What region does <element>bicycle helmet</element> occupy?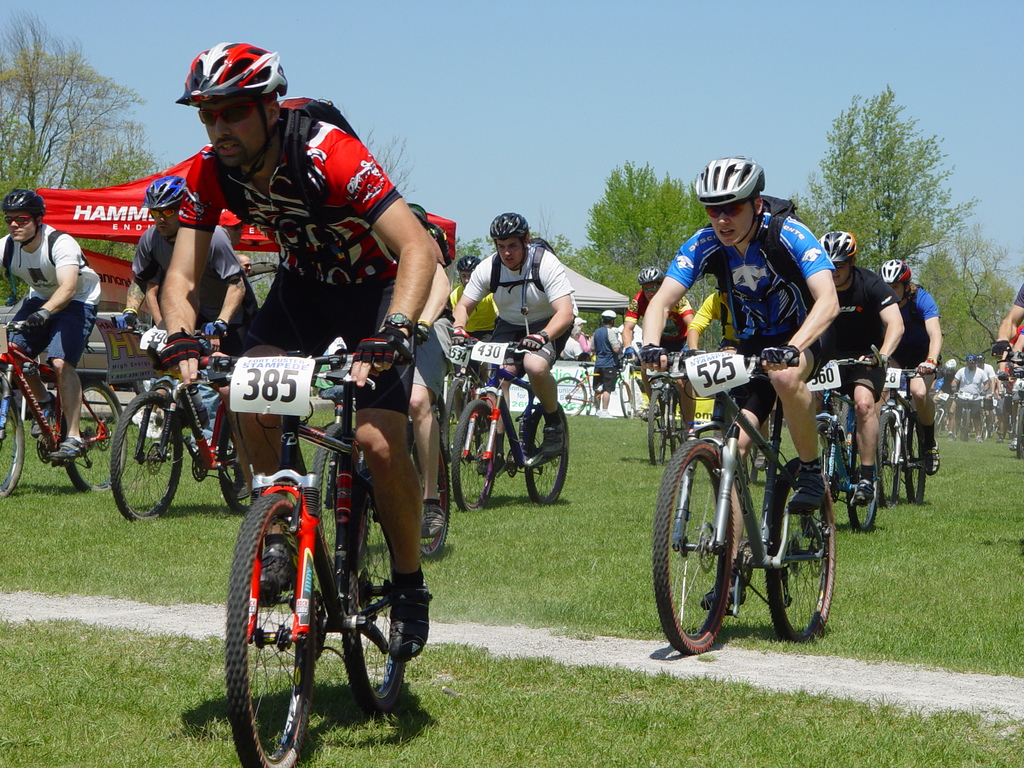
[878,260,909,291].
